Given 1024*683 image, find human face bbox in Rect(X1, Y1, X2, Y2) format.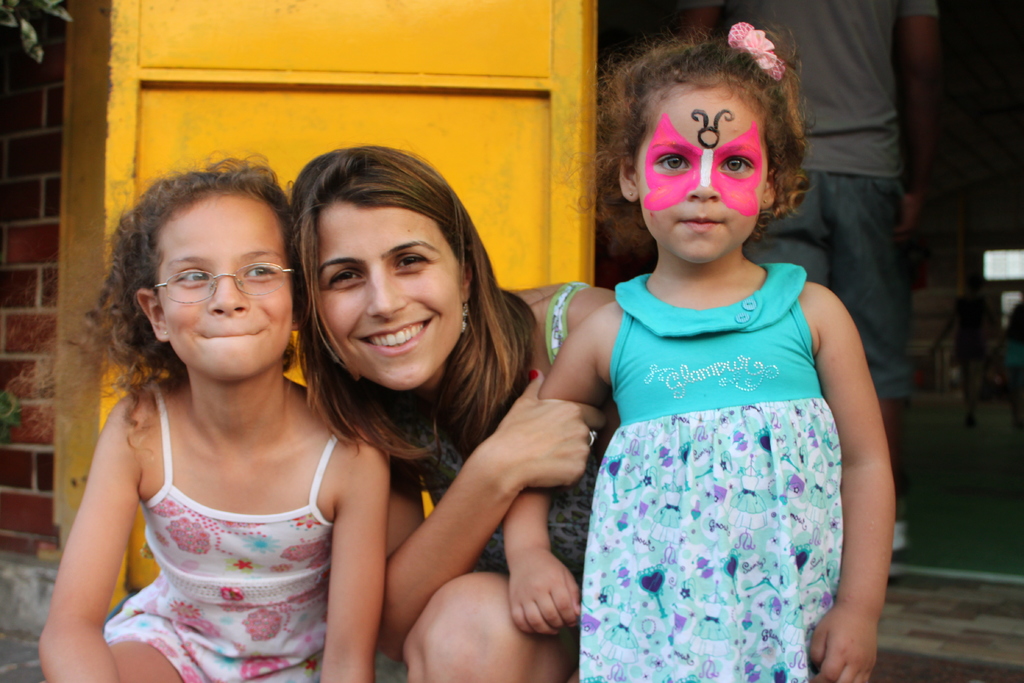
Rect(155, 193, 294, 386).
